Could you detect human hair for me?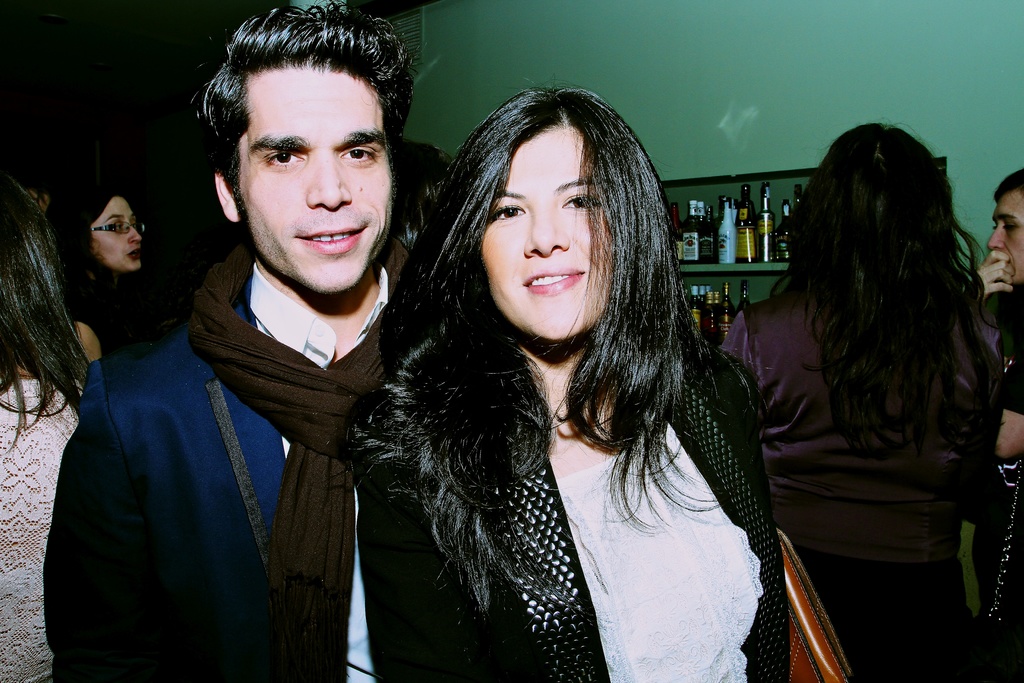
Detection result: pyautogui.locateOnScreen(196, 11, 409, 211).
